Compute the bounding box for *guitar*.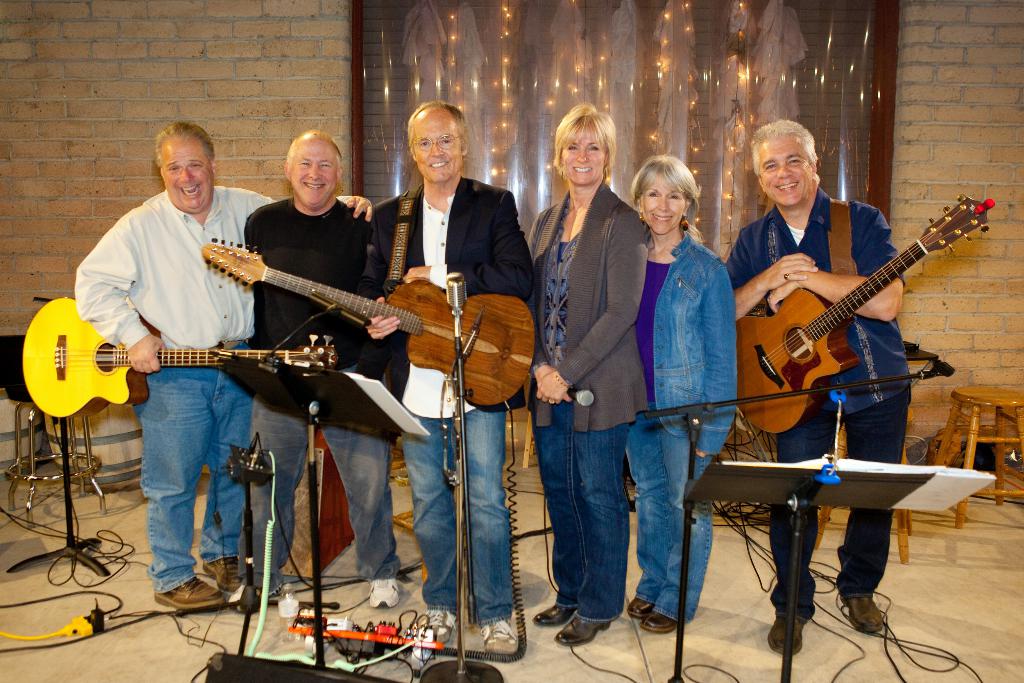
BBox(19, 294, 339, 422).
